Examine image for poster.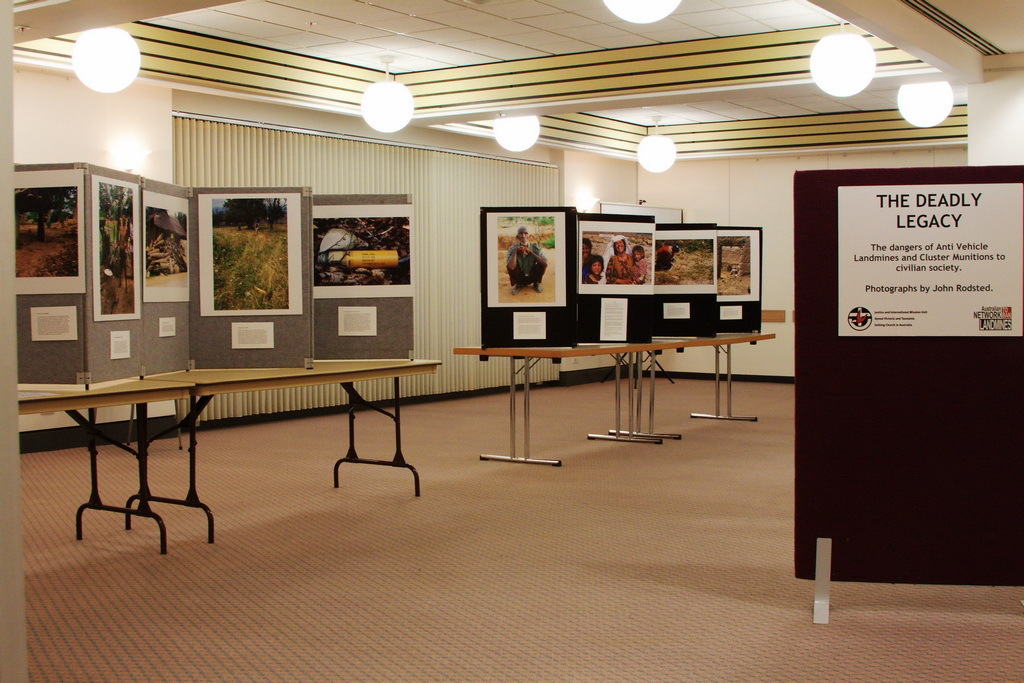
Examination result: {"x1": 652, "y1": 238, "x2": 717, "y2": 283}.
